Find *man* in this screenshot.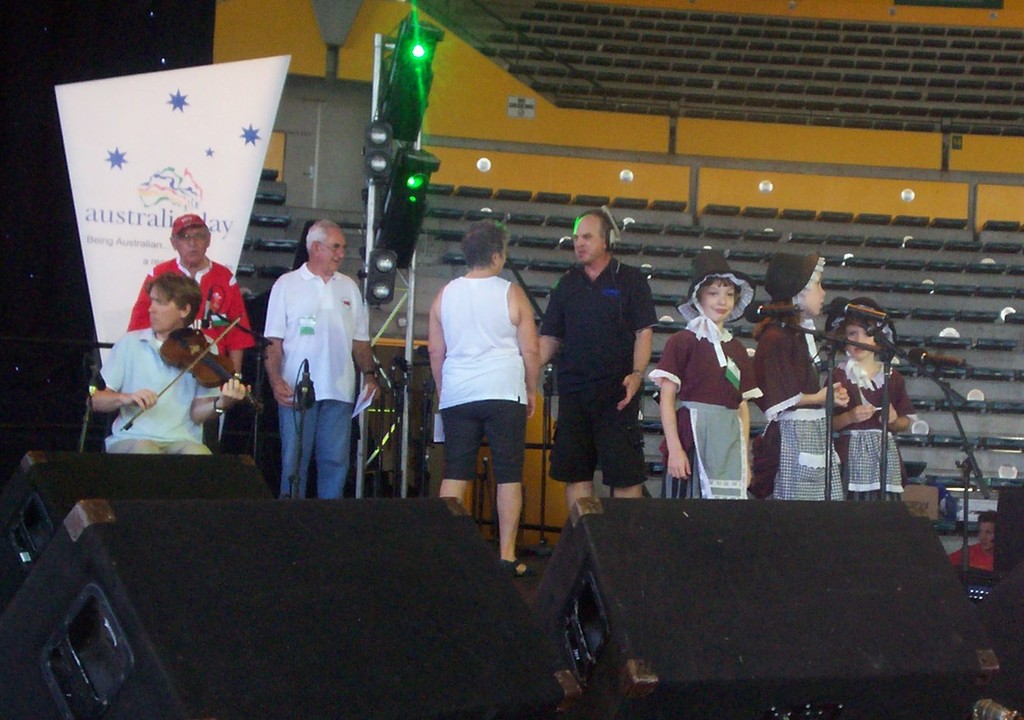
The bounding box for *man* is rect(85, 270, 252, 460).
